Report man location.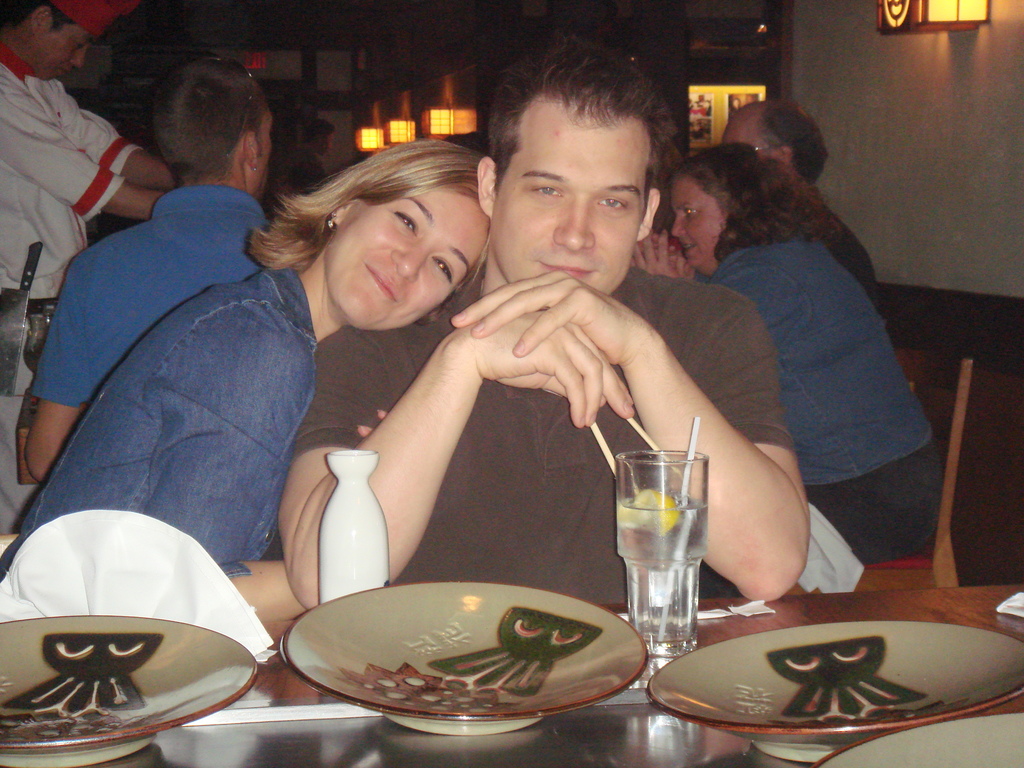
Report: [left=275, top=35, right=810, bottom=607].
